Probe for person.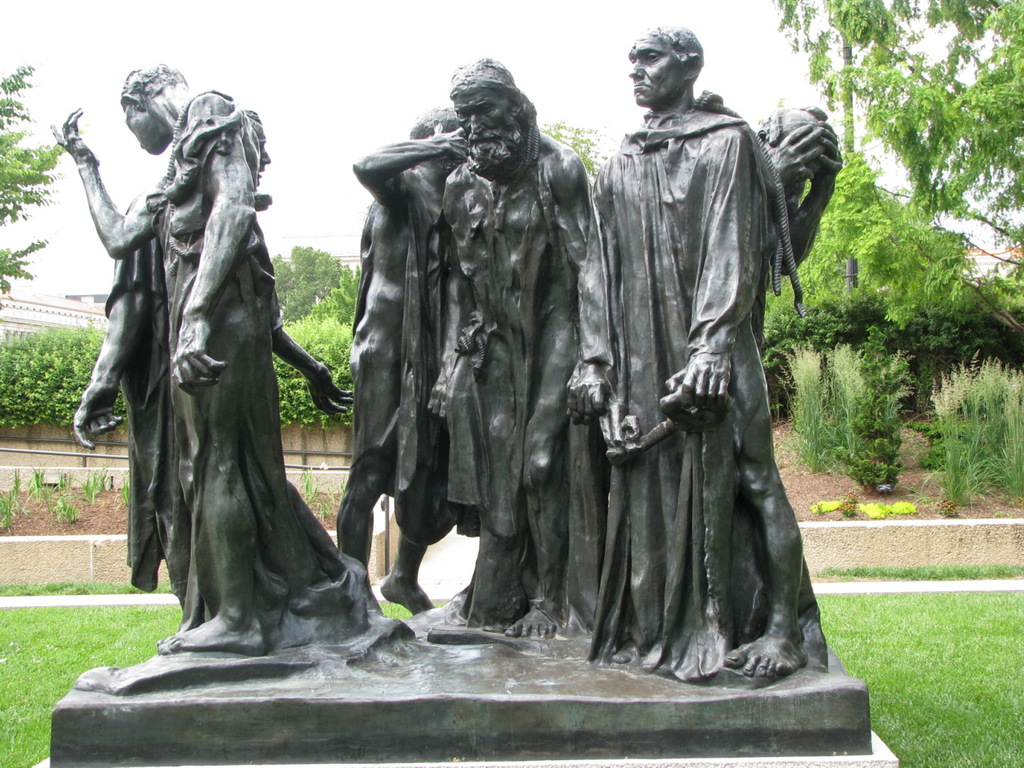
Probe result: 323,92,498,627.
